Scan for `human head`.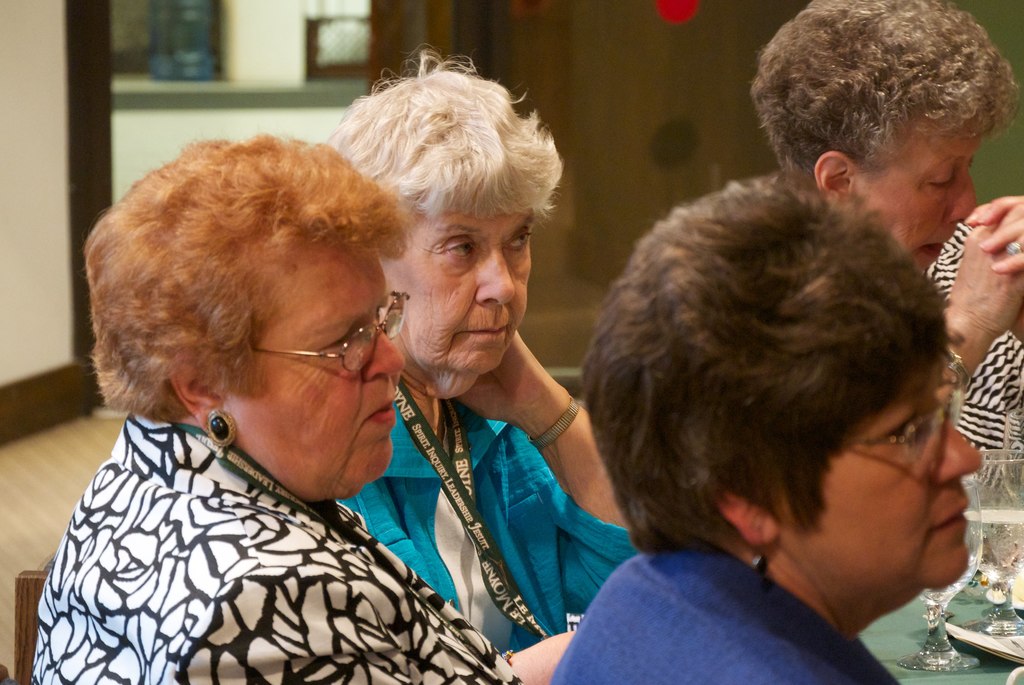
Scan result: {"left": 753, "top": 0, "right": 1012, "bottom": 274}.
